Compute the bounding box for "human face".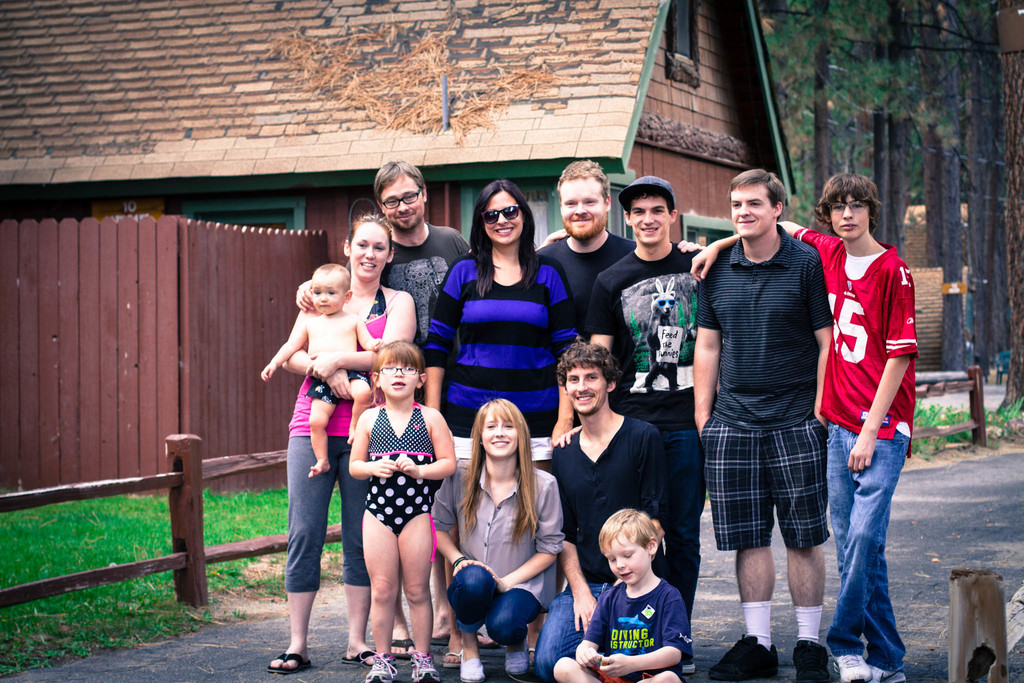
x1=312, y1=274, x2=345, y2=313.
